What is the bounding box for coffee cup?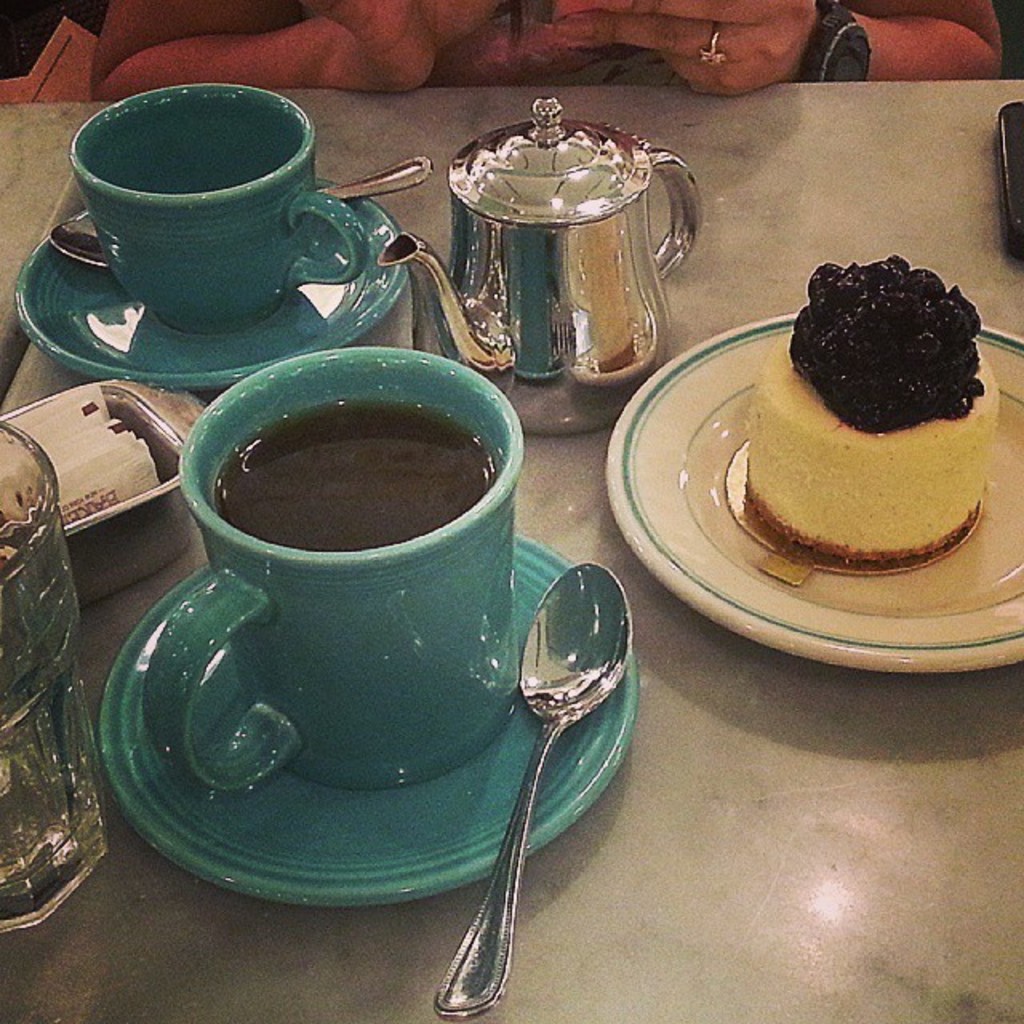
Rect(146, 346, 530, 789).
